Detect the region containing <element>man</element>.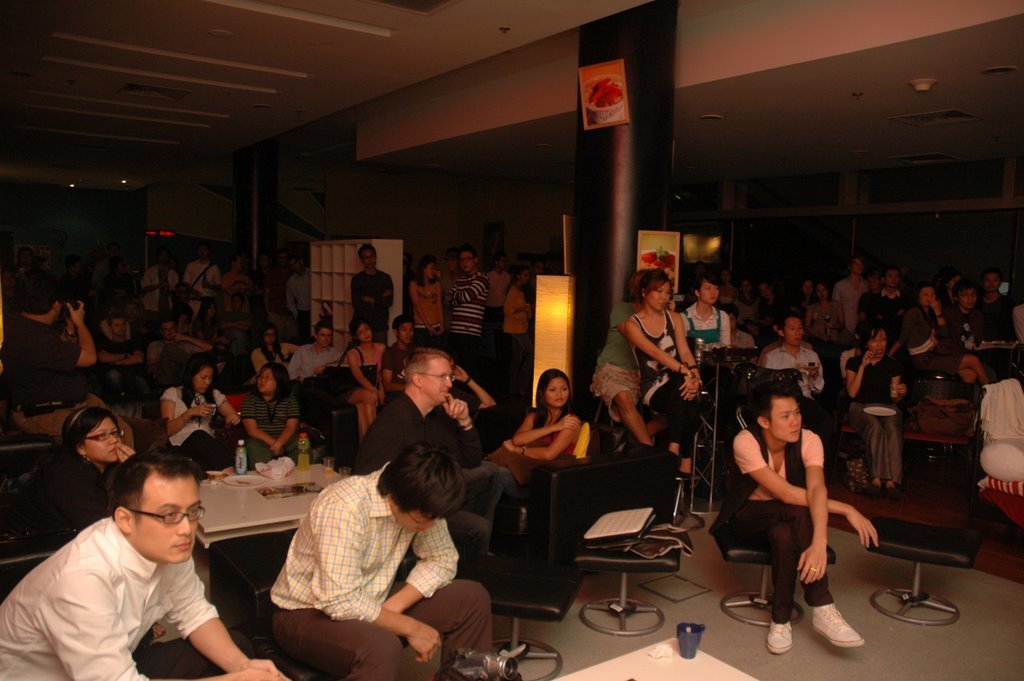
x1=355, y1=347, x2=506, y2=583.
